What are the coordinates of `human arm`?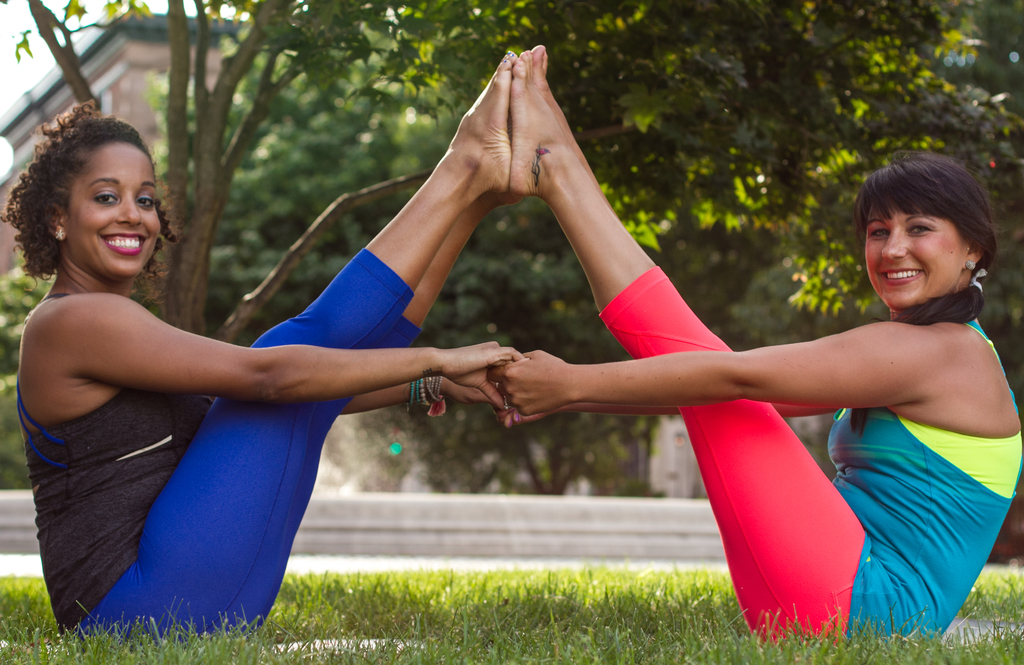
(left=339, top=376, right=486, bottom=415).
